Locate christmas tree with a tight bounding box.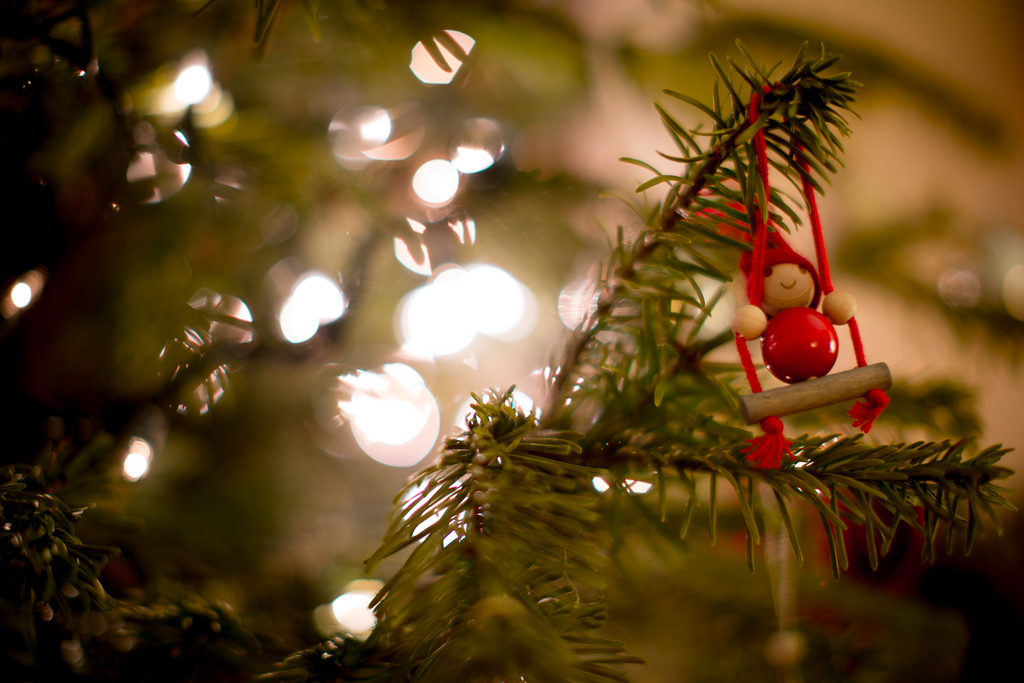
<bbox>0, 0, 1022, 682</bbox>.
